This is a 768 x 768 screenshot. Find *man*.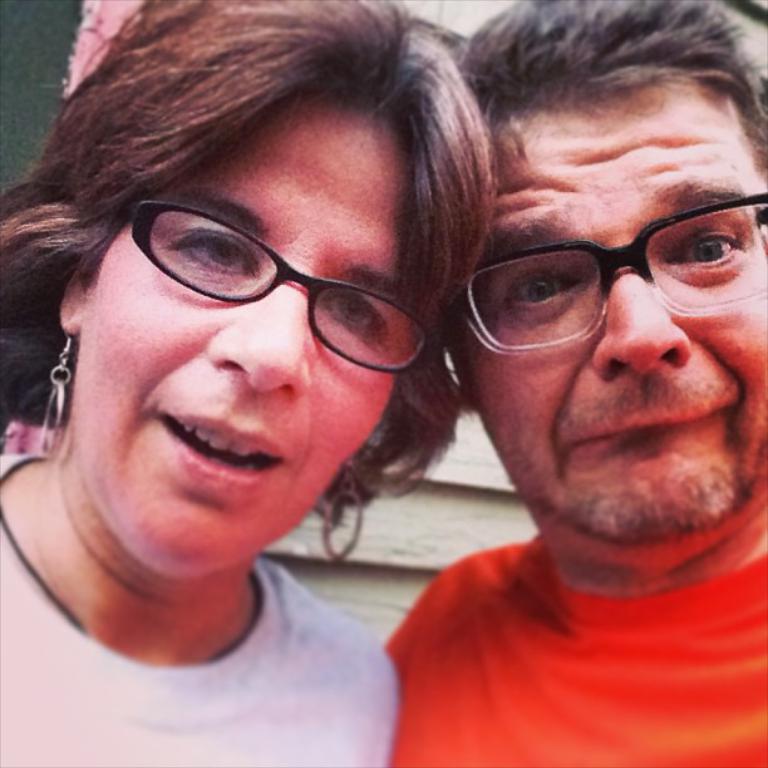
Bounding box: <bbox>358, 55, 767, 730</bbox>.
